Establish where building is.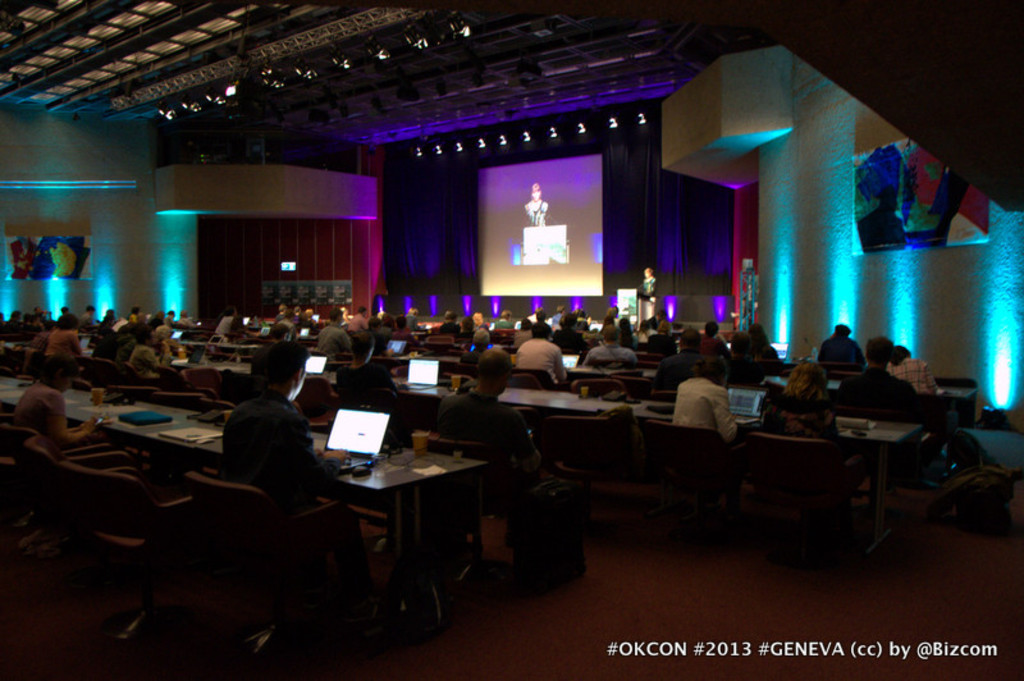
Established at detection(0, 0, 1023, 680).
